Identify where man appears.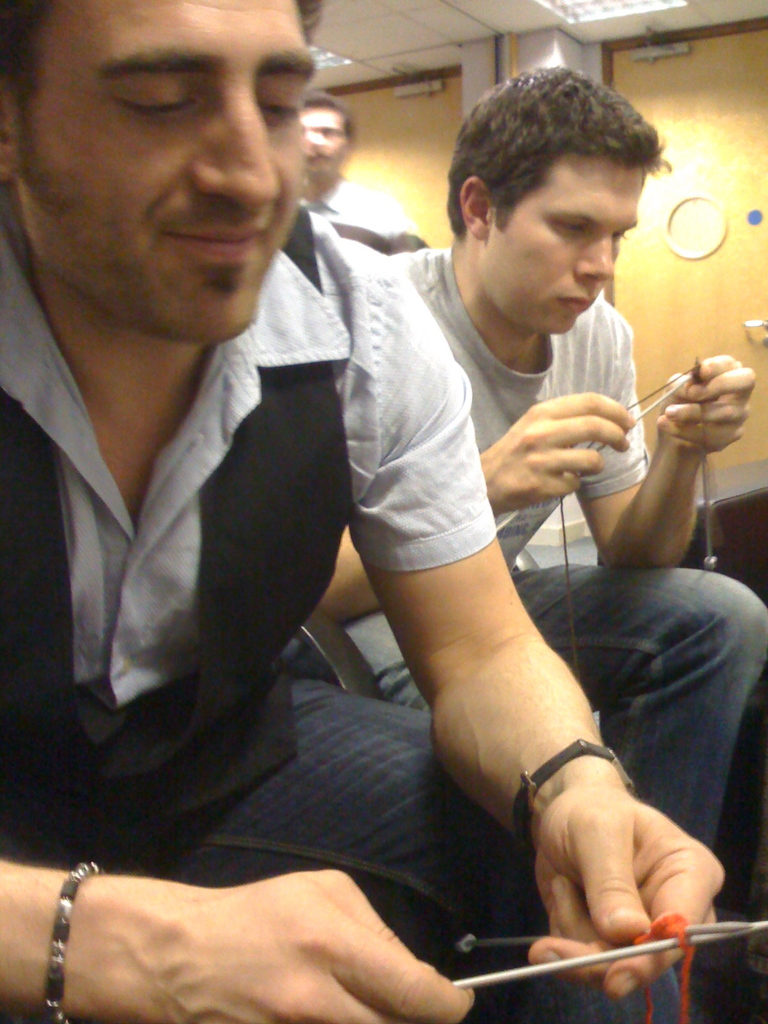
Appears at l=278, t=95, r=433, b=248.
